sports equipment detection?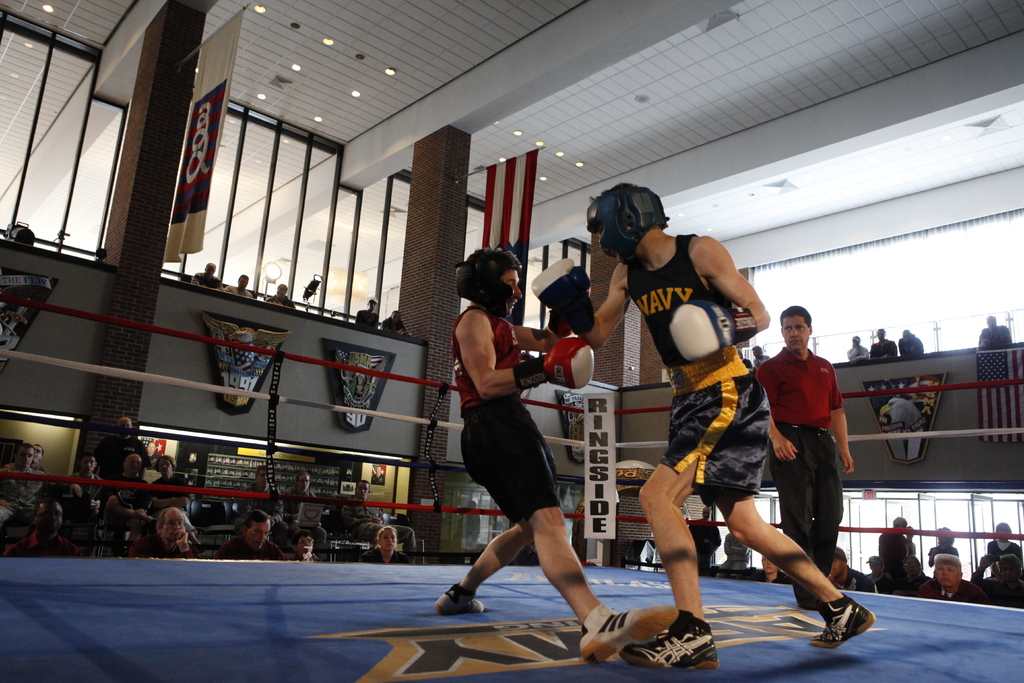
x1=432 y1=583 x2=483 y2=620
